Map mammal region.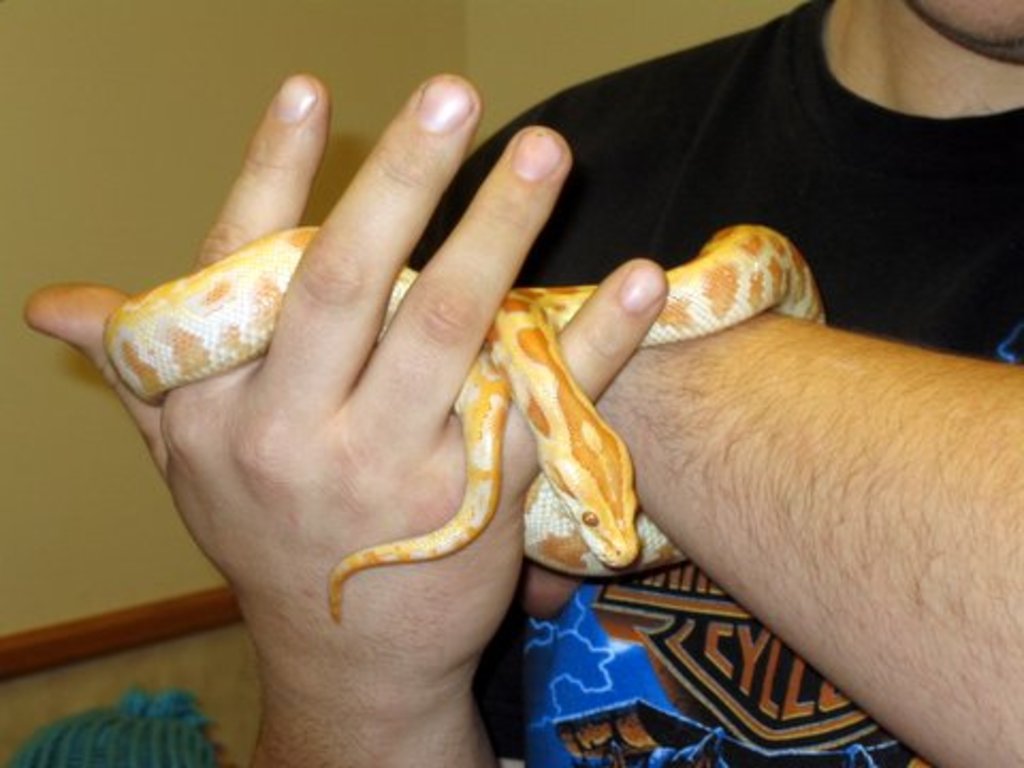
Mapped to [x1=19, y1=0, x2=1022, y2=766].
